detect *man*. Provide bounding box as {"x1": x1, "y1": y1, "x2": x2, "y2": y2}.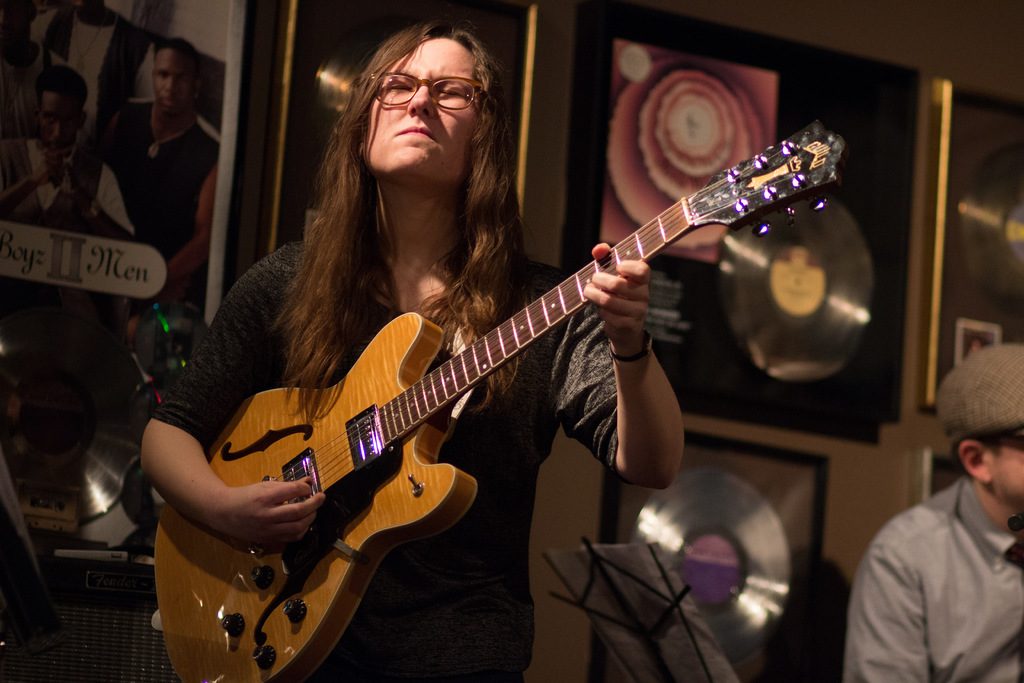
{"x1": 143, "y1": 21, "x2": 691, "y2": 682}.
